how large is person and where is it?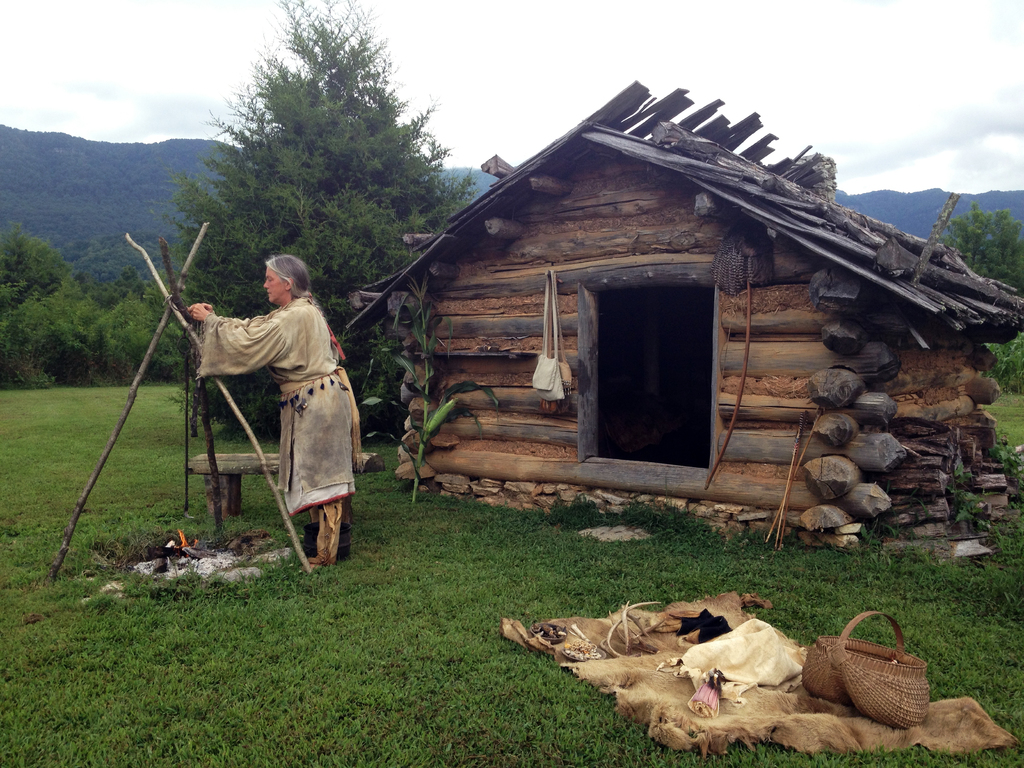
Bounding box: 202,248,351,589.
